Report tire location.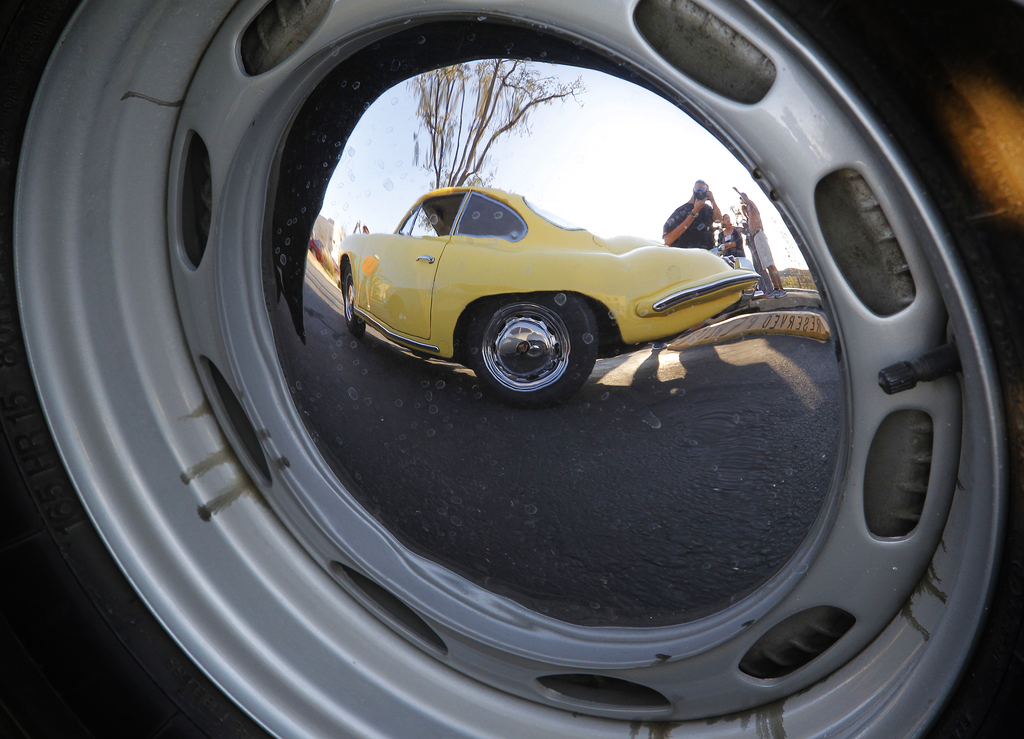
Report: 0/1/1023/738.
